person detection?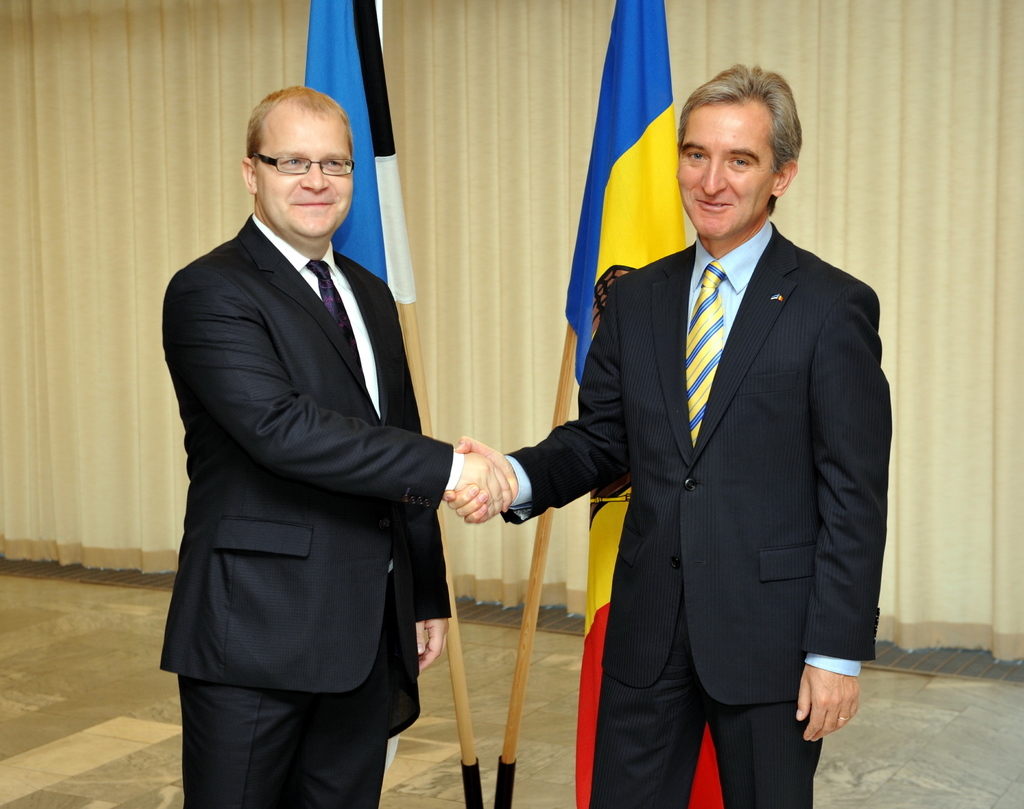
518,48,886,808
